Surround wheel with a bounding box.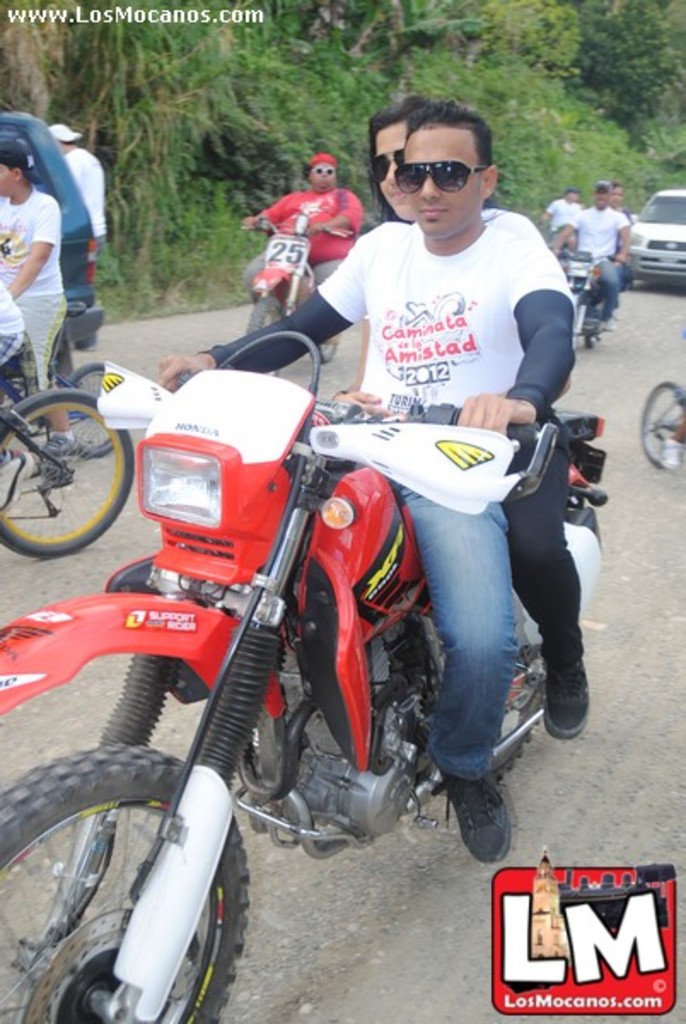
<box>580,295,606,352</box>.
